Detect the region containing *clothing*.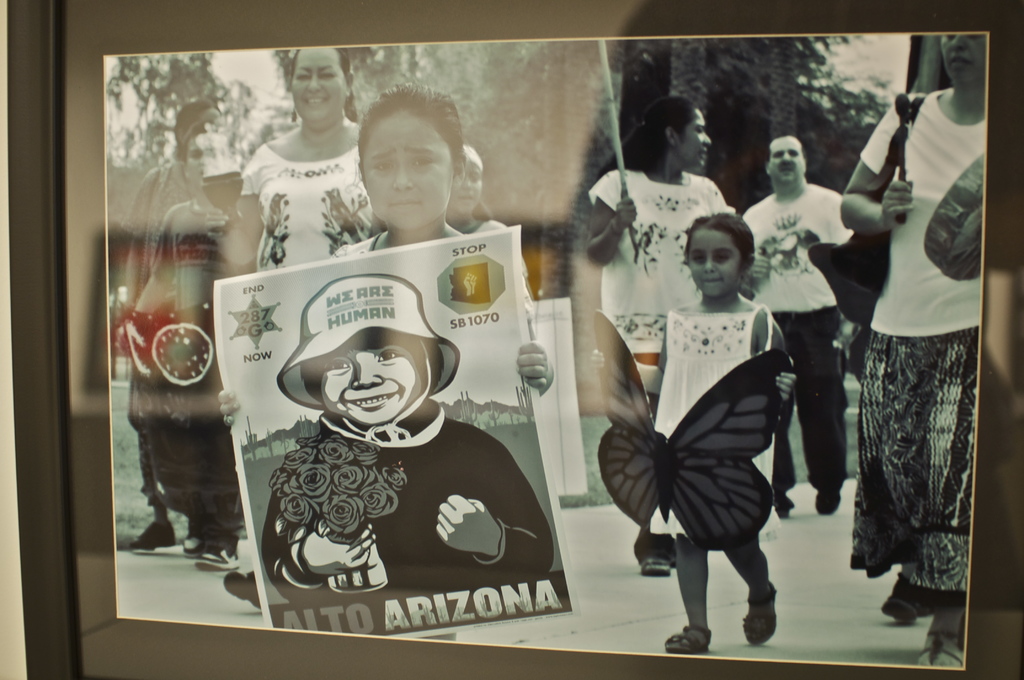
box(264, 395, 555, 626).
